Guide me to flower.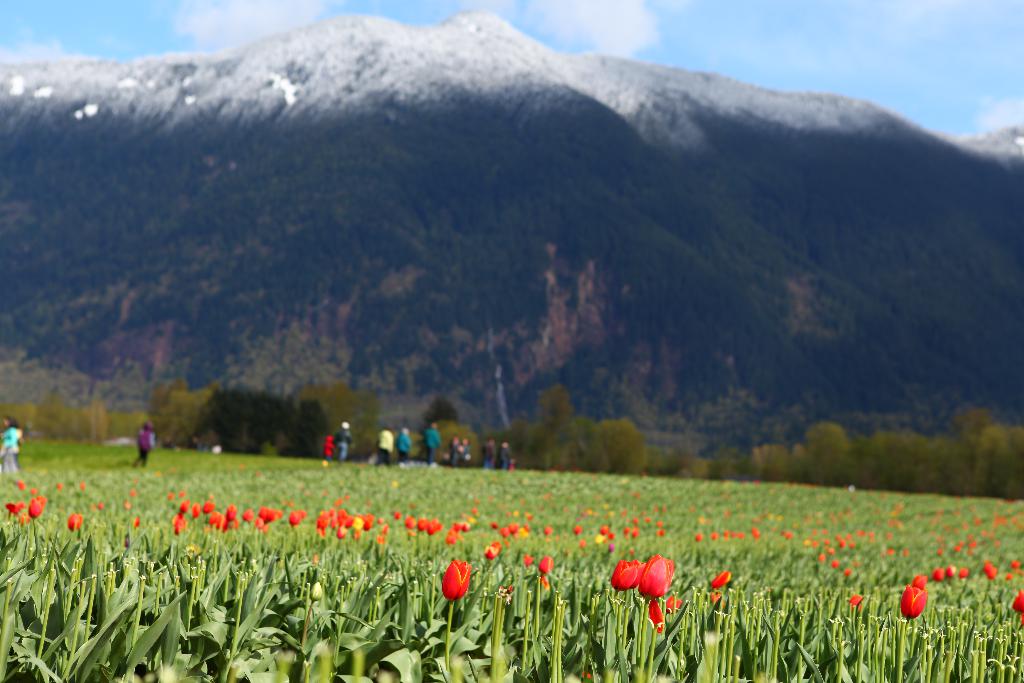
Guidance: BBox(257, 509, 279, 532).
